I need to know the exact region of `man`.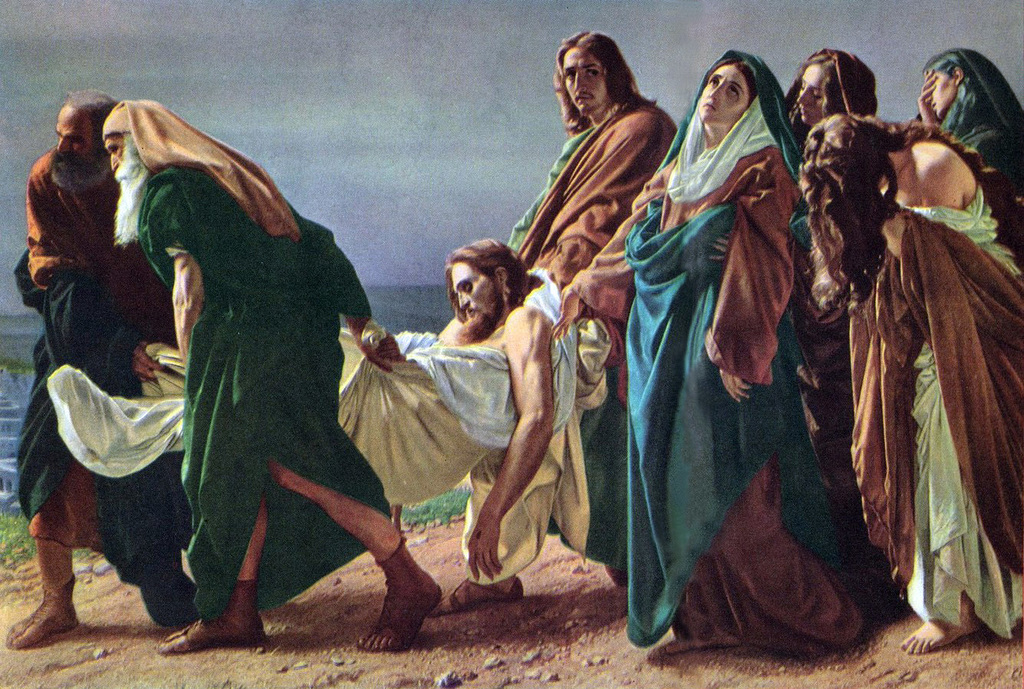
Region: <bbox>144, 96, 444, 659</bbox>.
